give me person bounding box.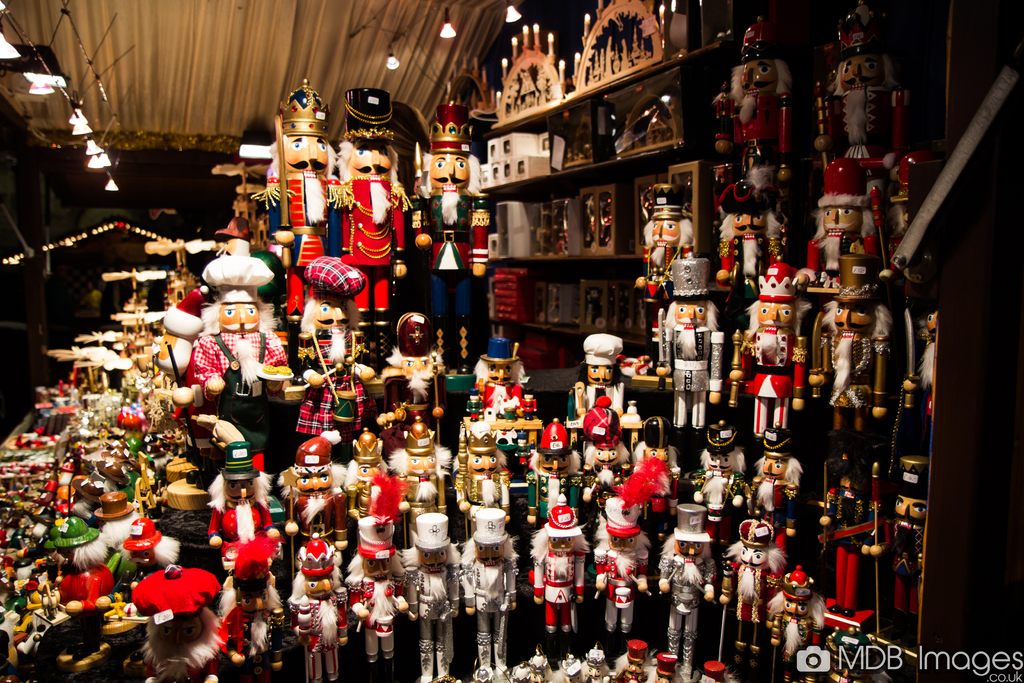
locate(767, 561, 824, 682).
